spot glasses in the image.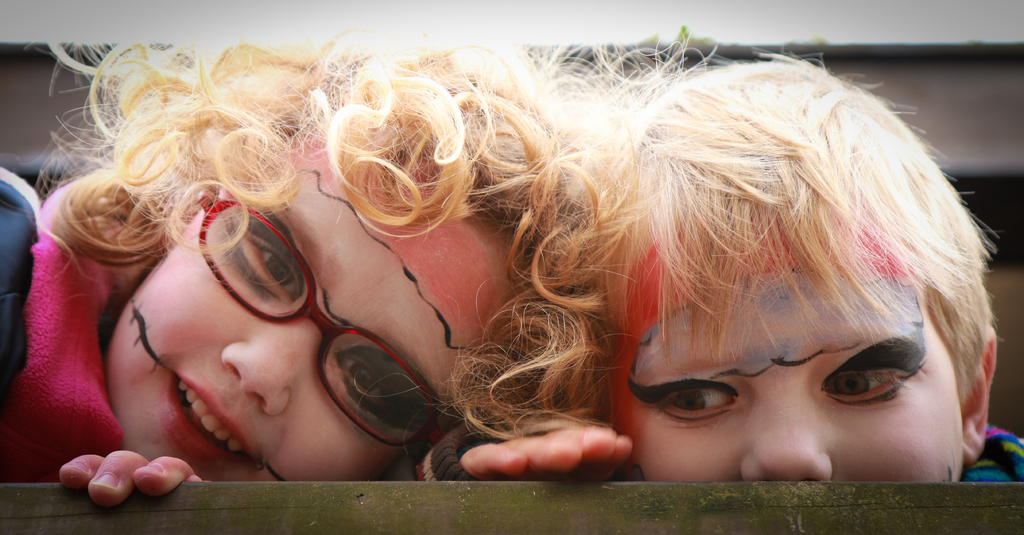
glasses found at bbox=(193, 192, 452, 453).
